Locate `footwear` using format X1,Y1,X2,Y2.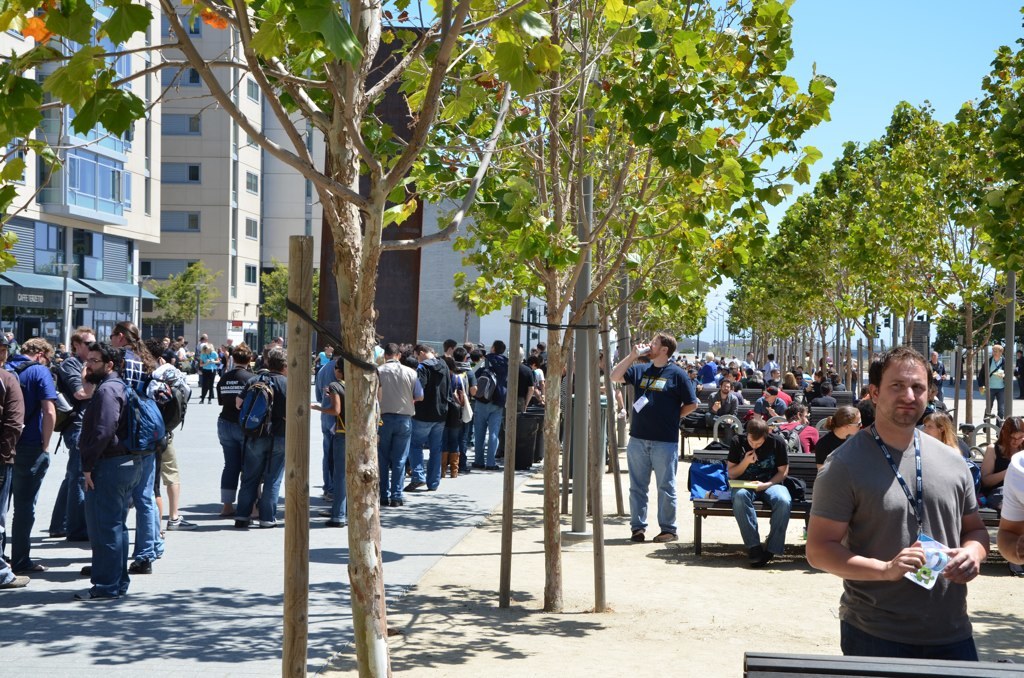
232,520,244,531.
